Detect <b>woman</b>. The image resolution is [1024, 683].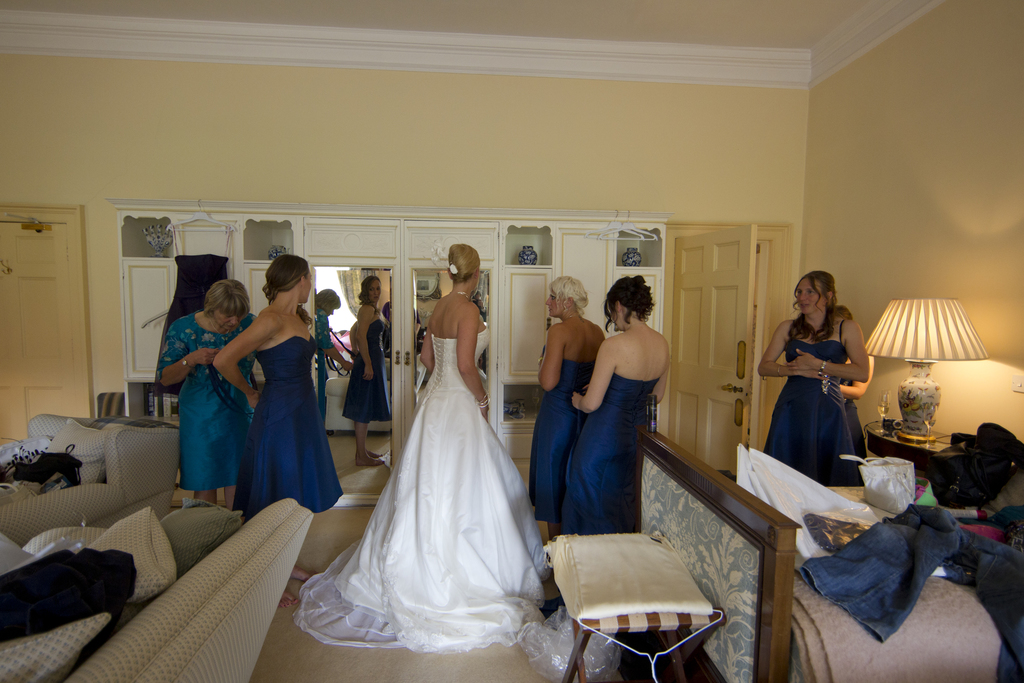
box=[565, 273, 686, 530].
